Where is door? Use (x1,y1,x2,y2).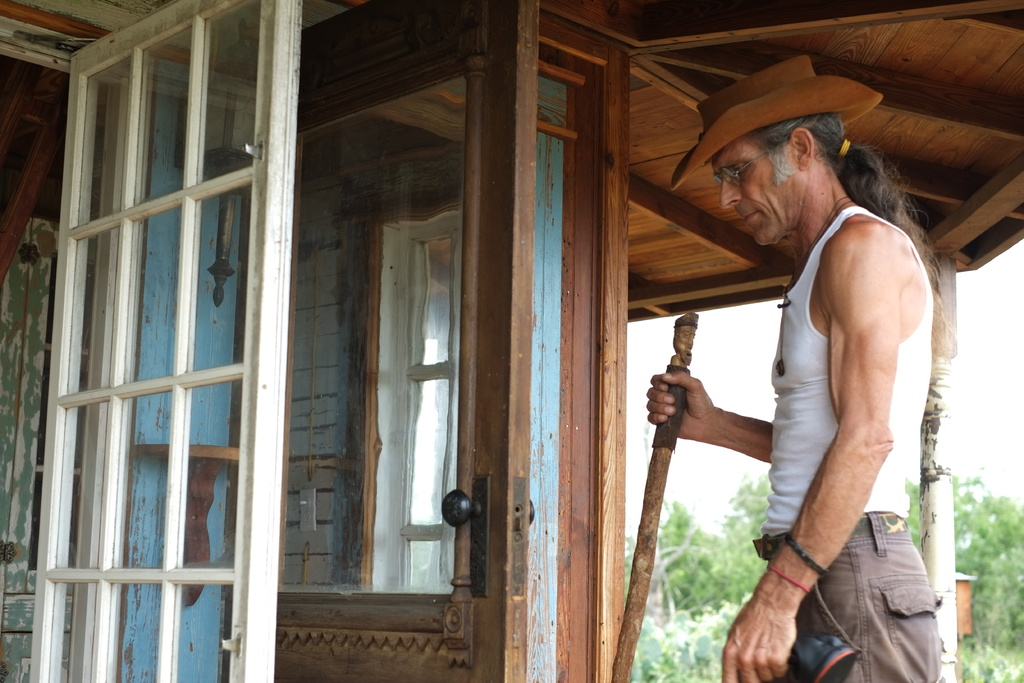
(270,0,540,677).
